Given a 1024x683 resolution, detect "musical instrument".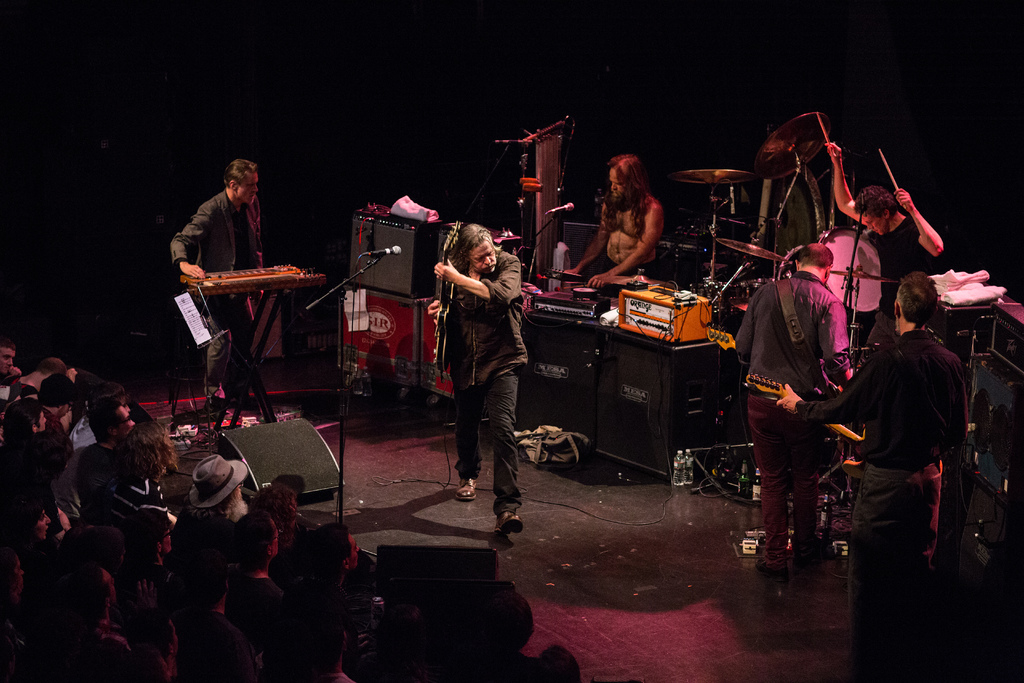
<region>691, 325, 851, 394</region>.
